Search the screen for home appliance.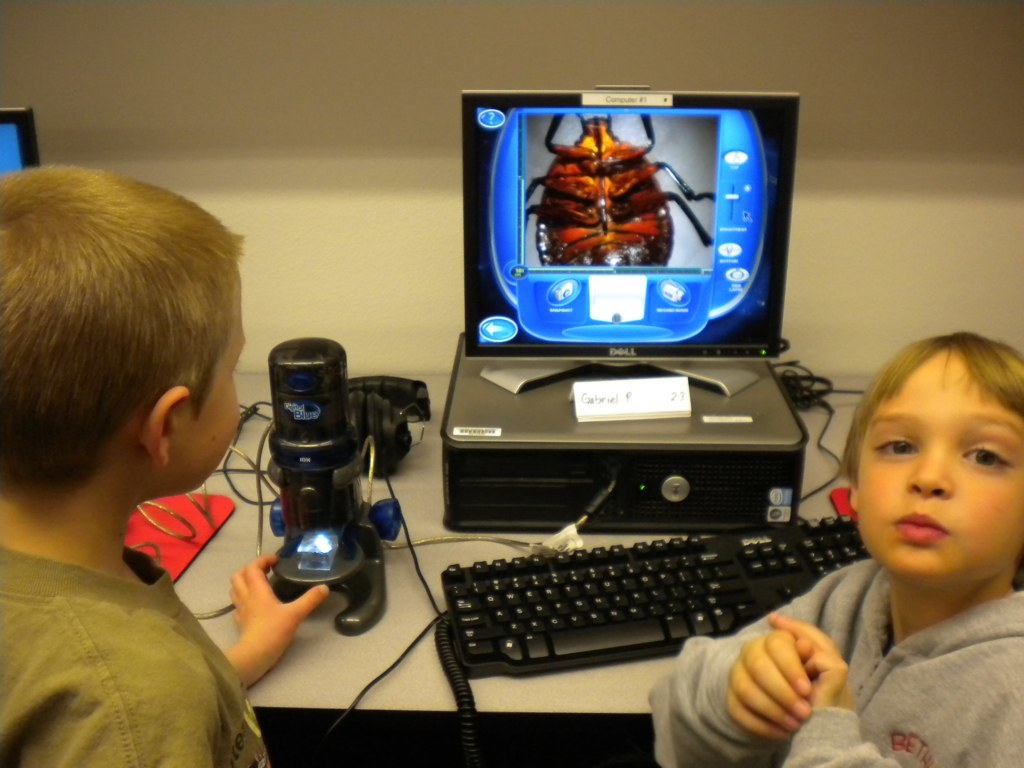
Found at 0:105:41:182.
